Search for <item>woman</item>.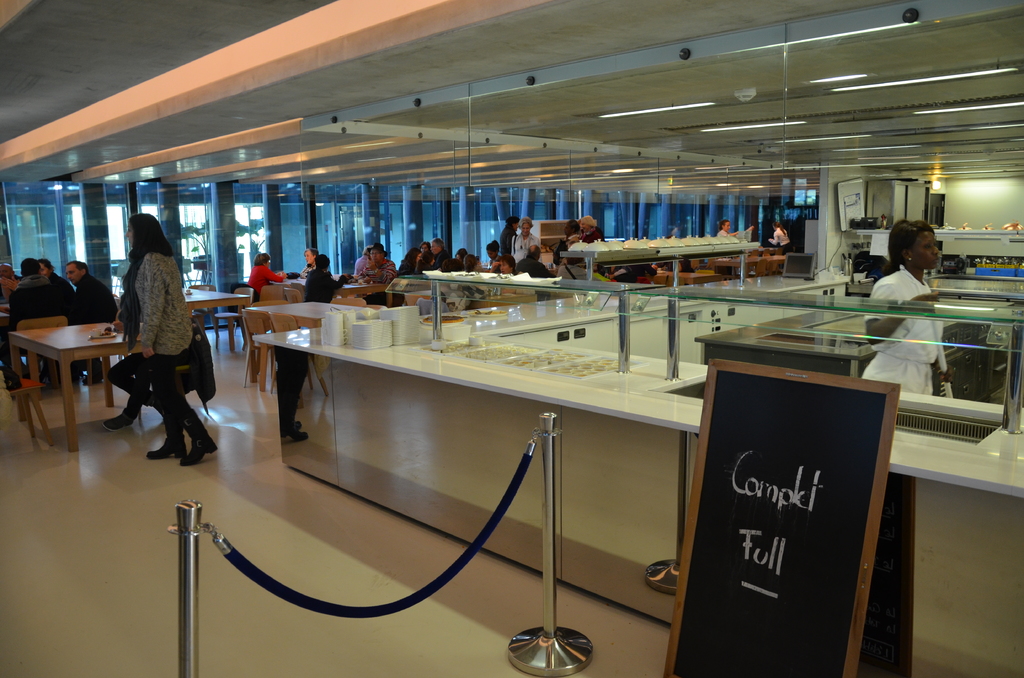
Found at (x1=40, y1=260, x2=81, y2=310).
